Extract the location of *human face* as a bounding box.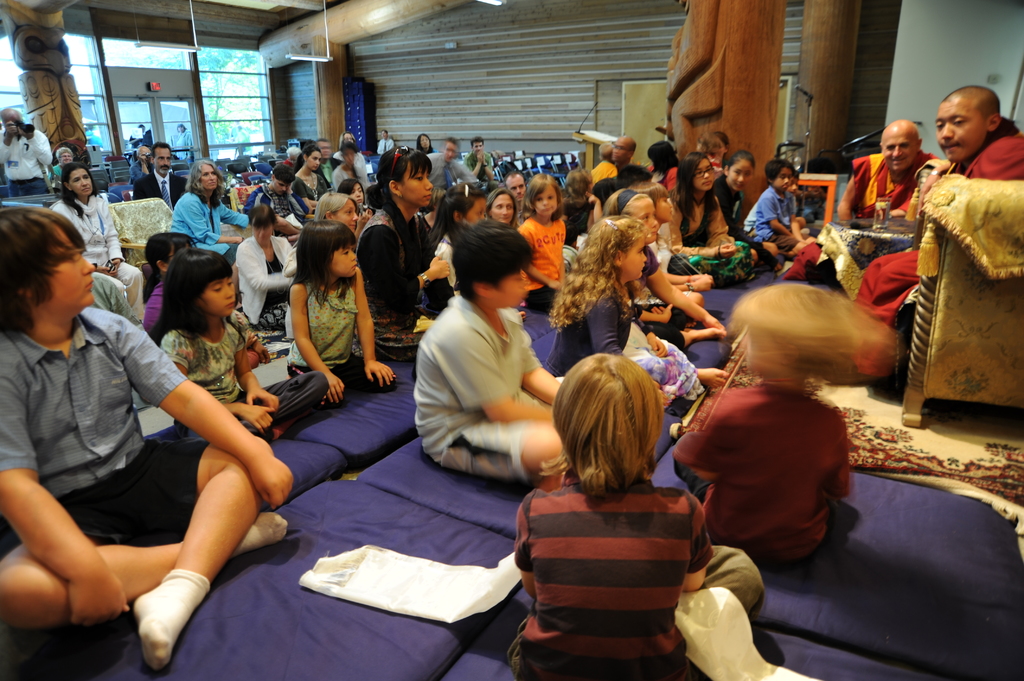
left=198, top=276, right=234, bottom=316.
